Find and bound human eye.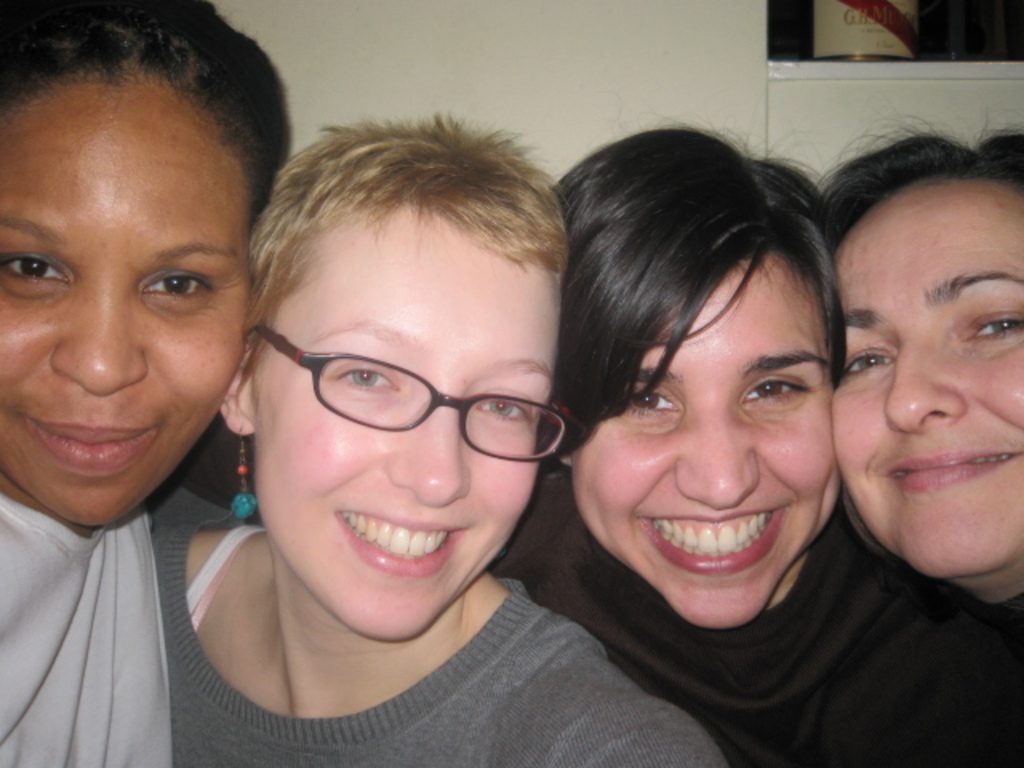
Bound: select_region(830, 339, 891, 392).
